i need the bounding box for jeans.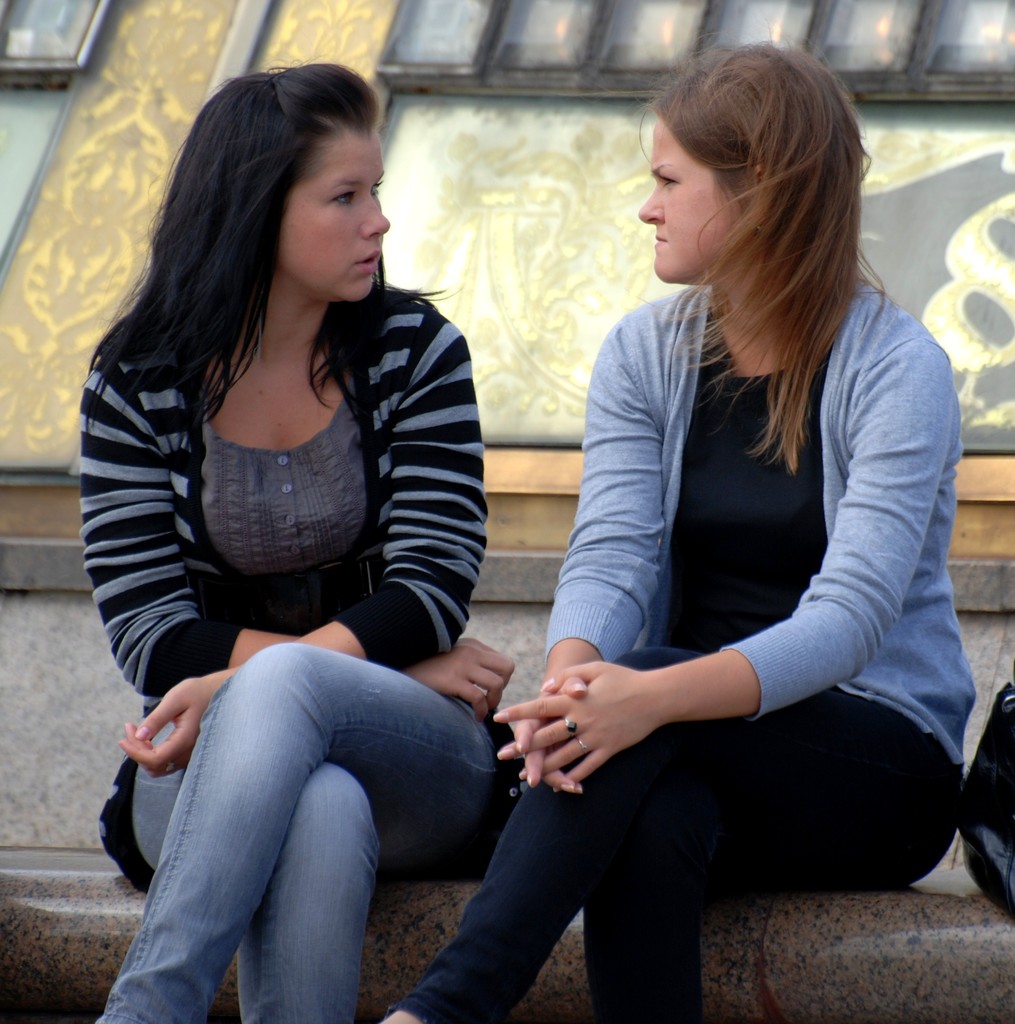
Here it is: x1=85 y1=643 x2=503 y2=1023.
